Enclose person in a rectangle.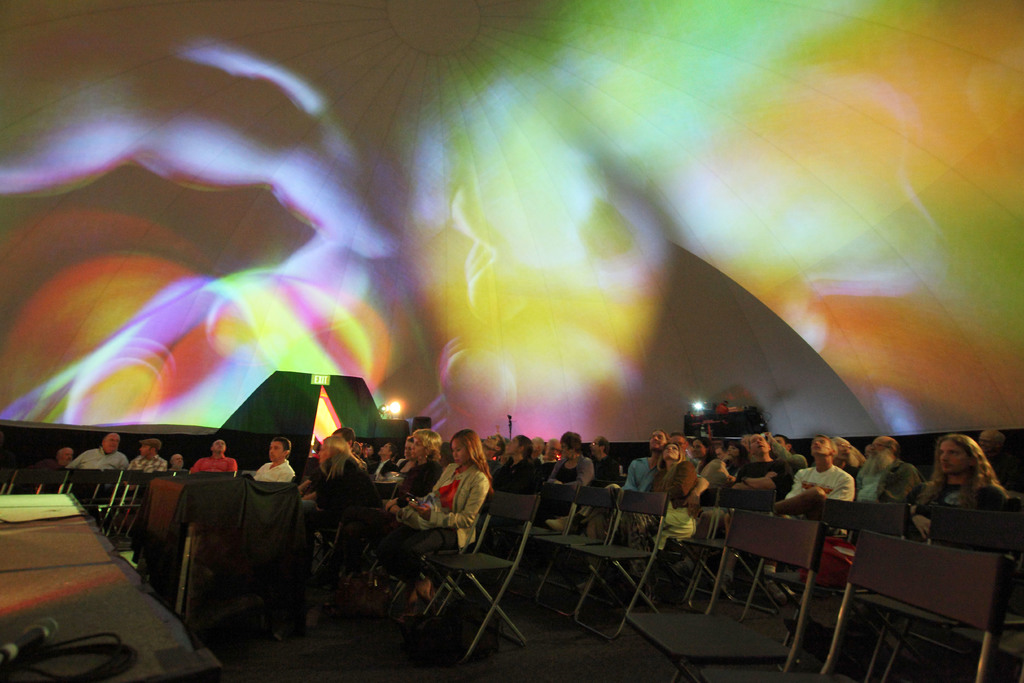
493,438,526,499.
